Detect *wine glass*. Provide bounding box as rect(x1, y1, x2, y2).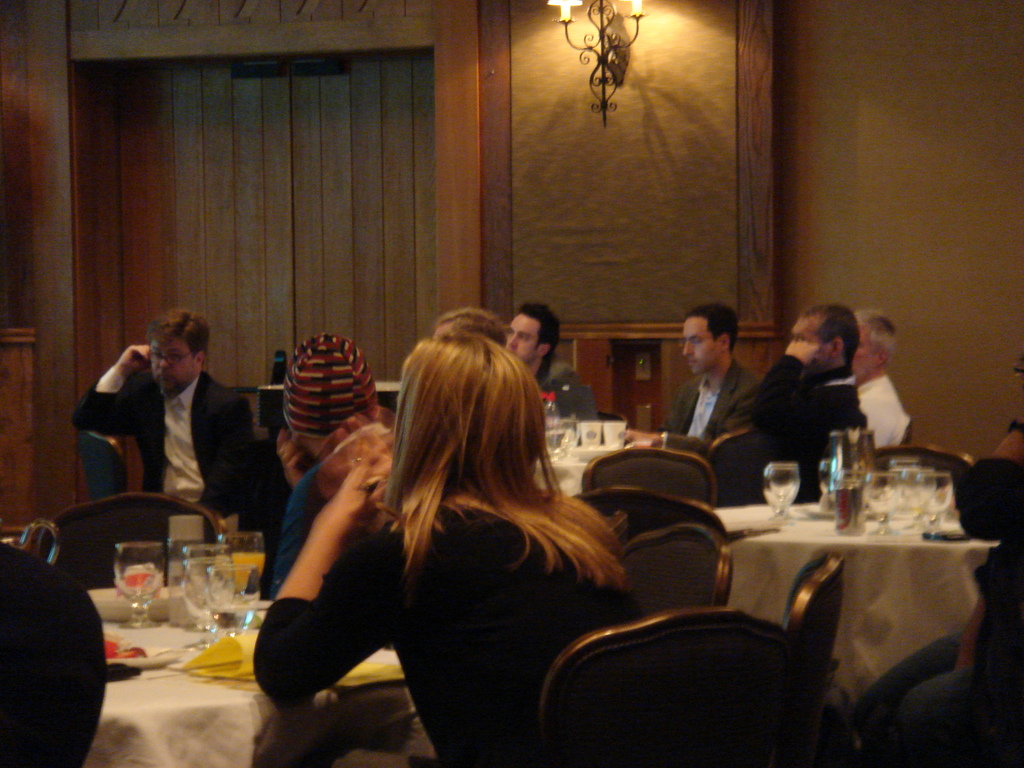
rect(211, 562, 259, 635).
